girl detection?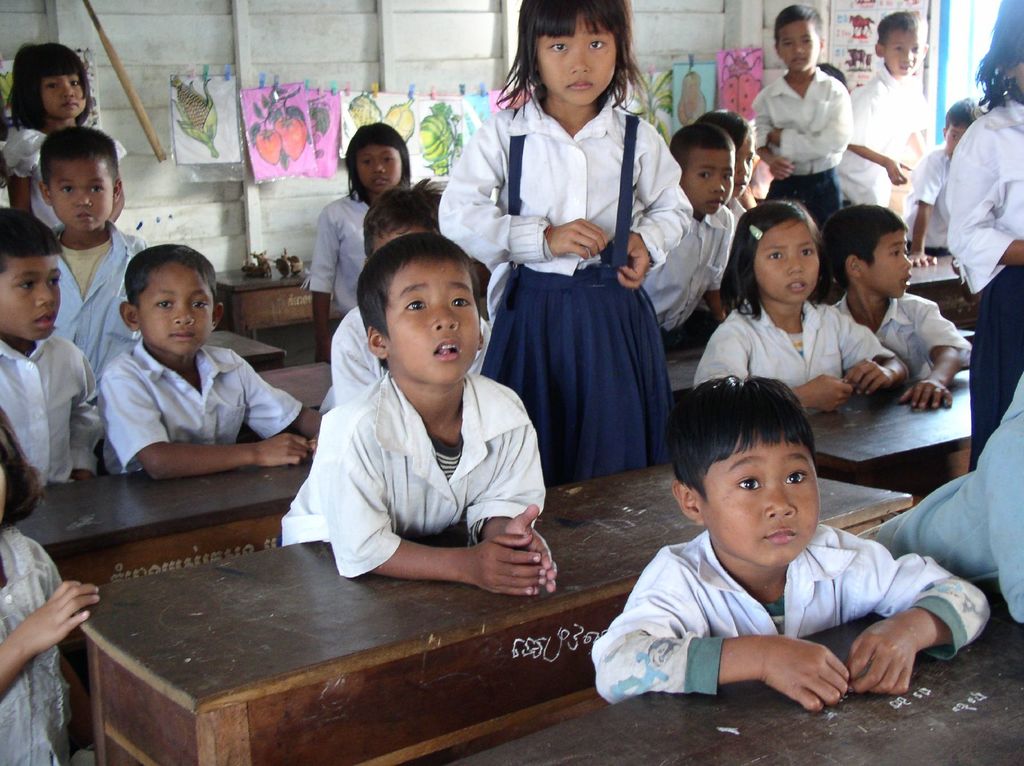
region(307, 120, 413, 356)
